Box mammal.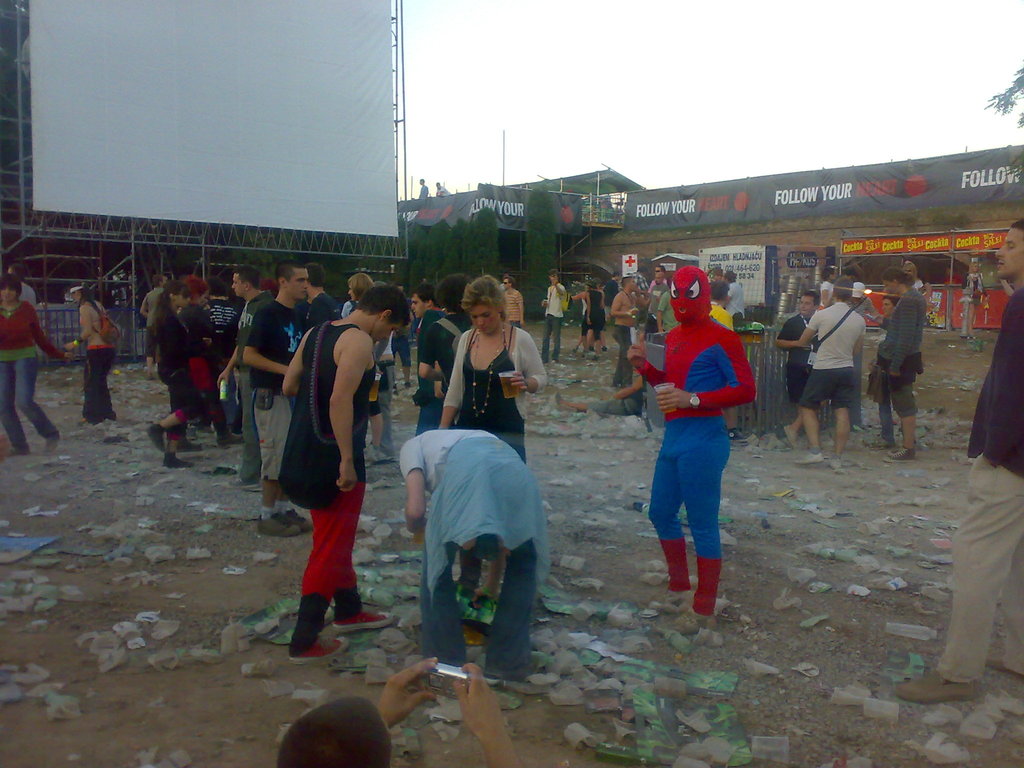
rect(774, 288, 824, 454).
